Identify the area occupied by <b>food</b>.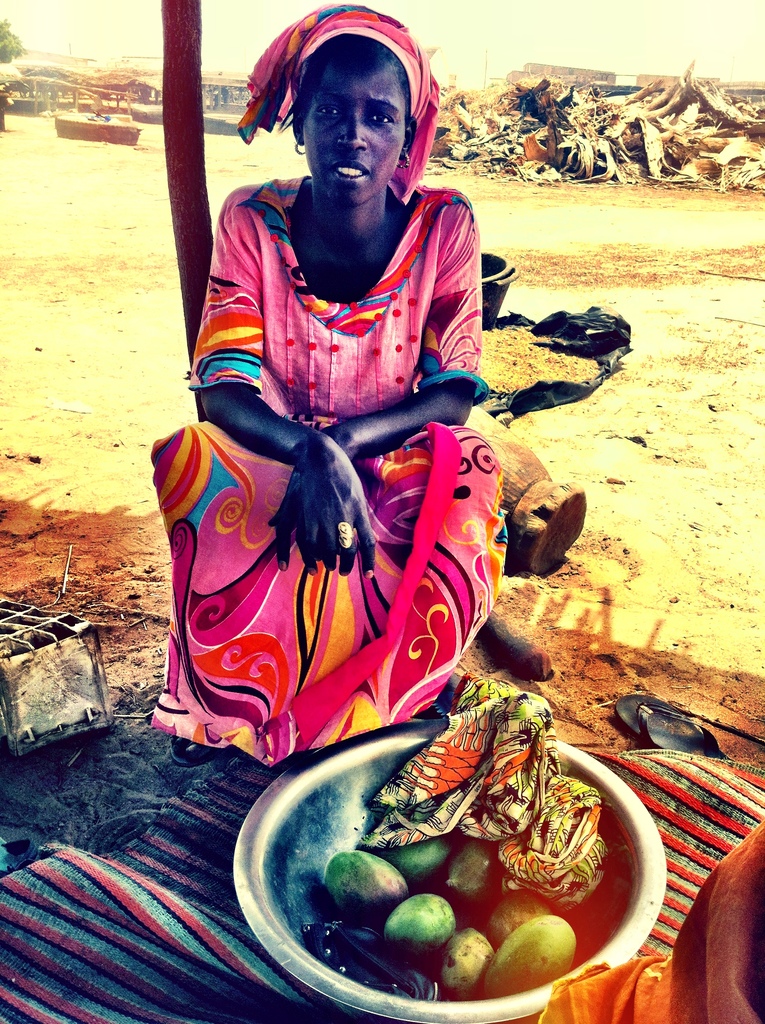
Area: 322:714:689:972.
